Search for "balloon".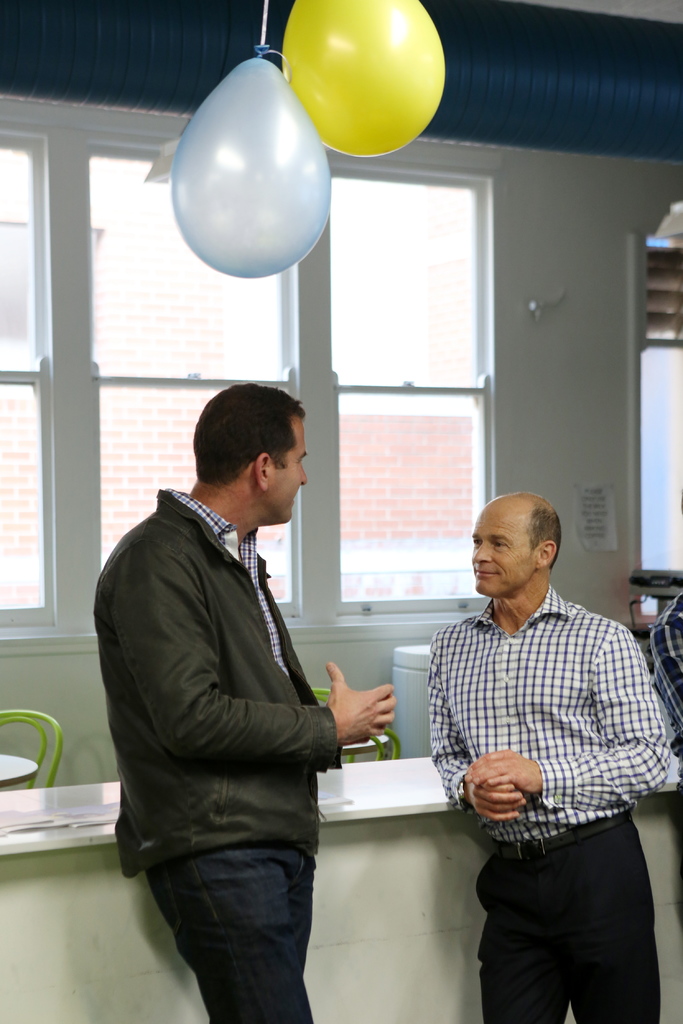
Found at 282, 0, 447, 161.
